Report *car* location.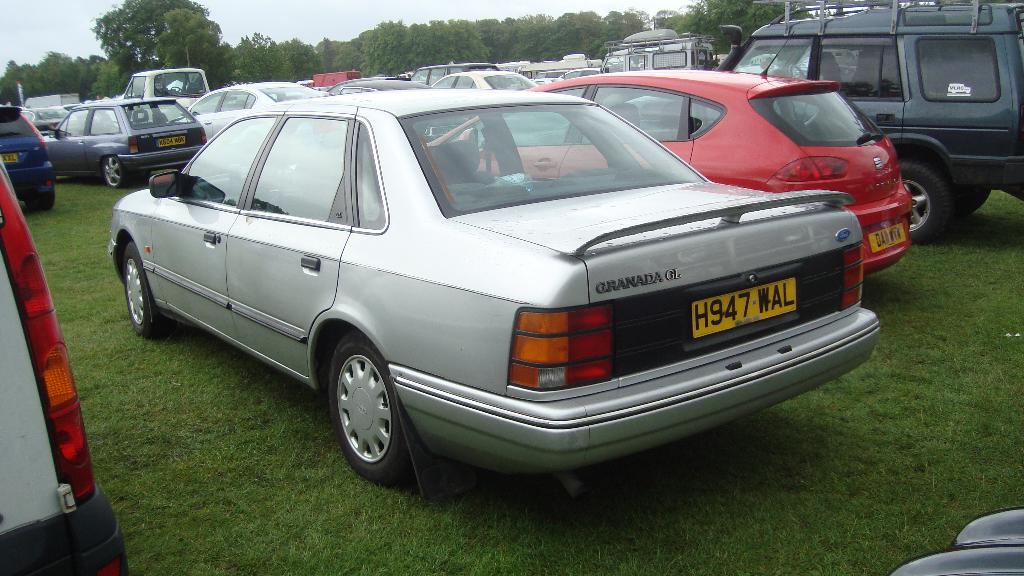
Report: BBox(1, 161, 127, 575).
